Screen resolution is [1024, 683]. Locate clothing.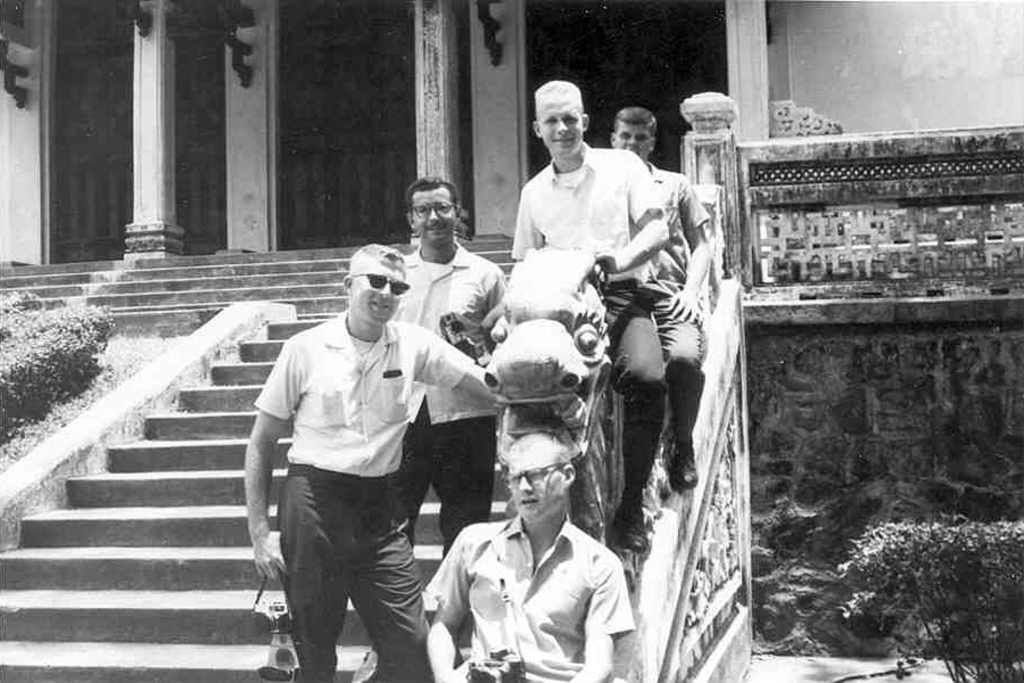
crop(646, 167, 705, 456).
